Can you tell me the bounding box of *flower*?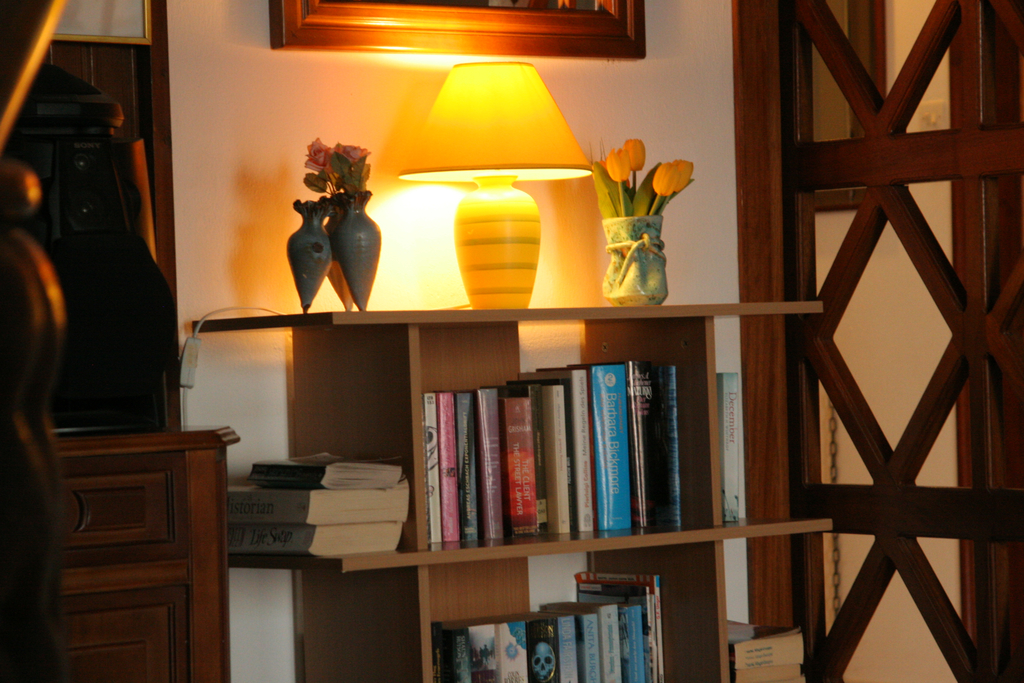
box=[605, 146, 631, 183].
